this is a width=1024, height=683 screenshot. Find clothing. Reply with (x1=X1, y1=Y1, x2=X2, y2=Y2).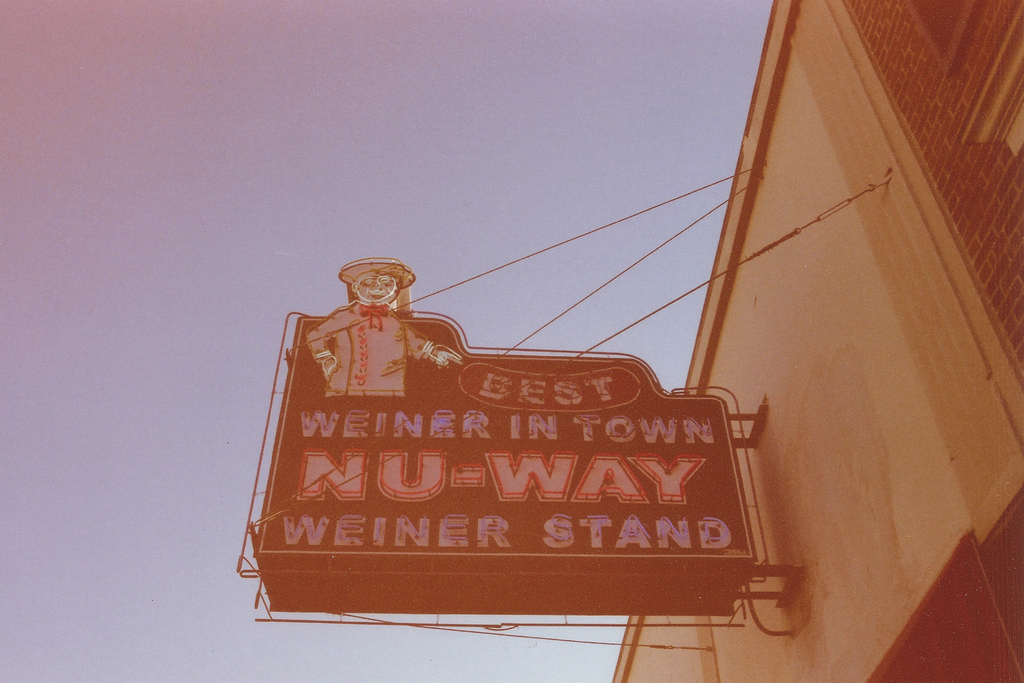
(x1=307, y1=299, x2=435, y2=397).
